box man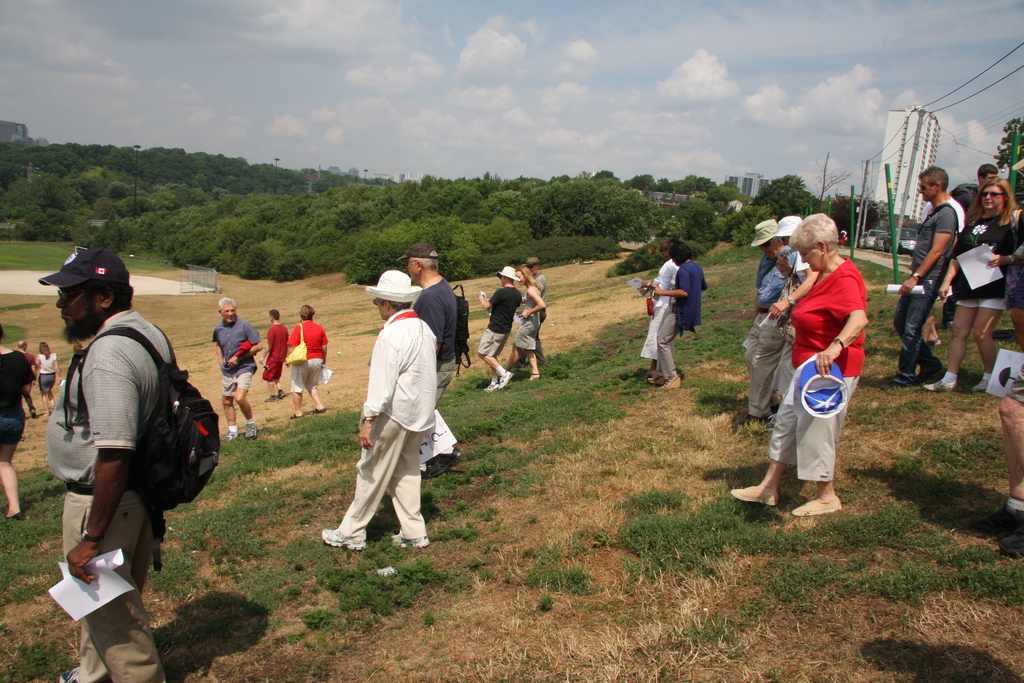
rect(45, 245, 177, 682)
